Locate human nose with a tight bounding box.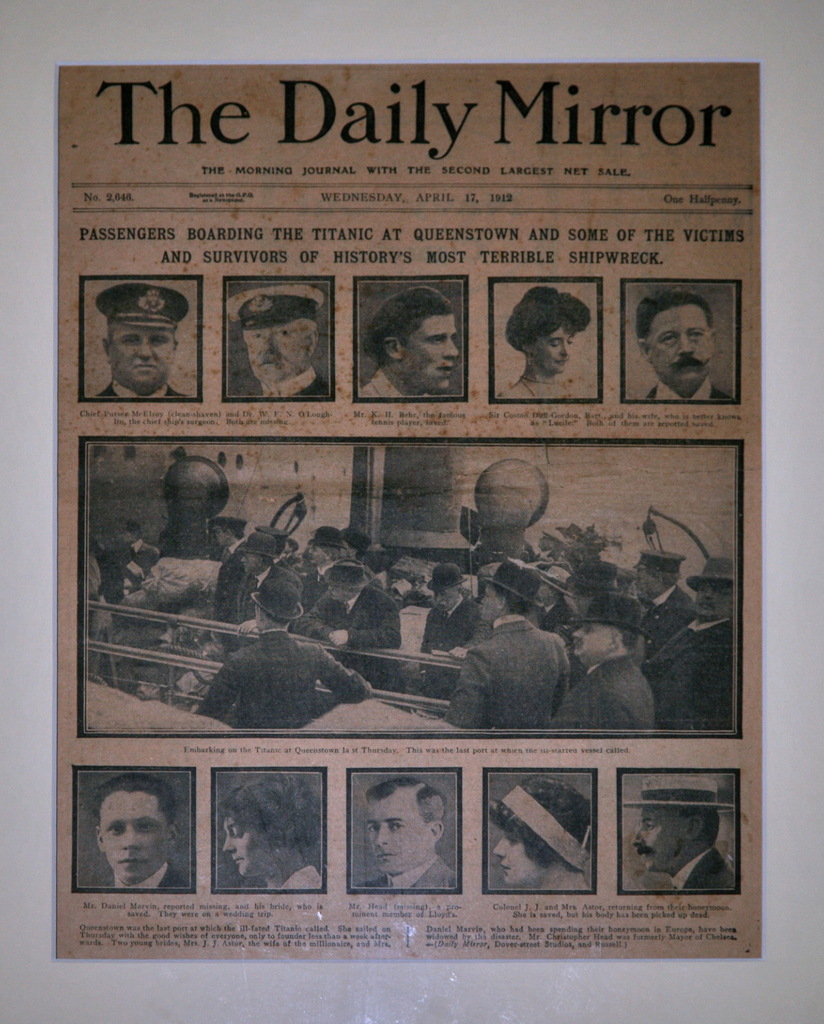
pyautogui.locateOnScreen(257, 340, 278, 353).
